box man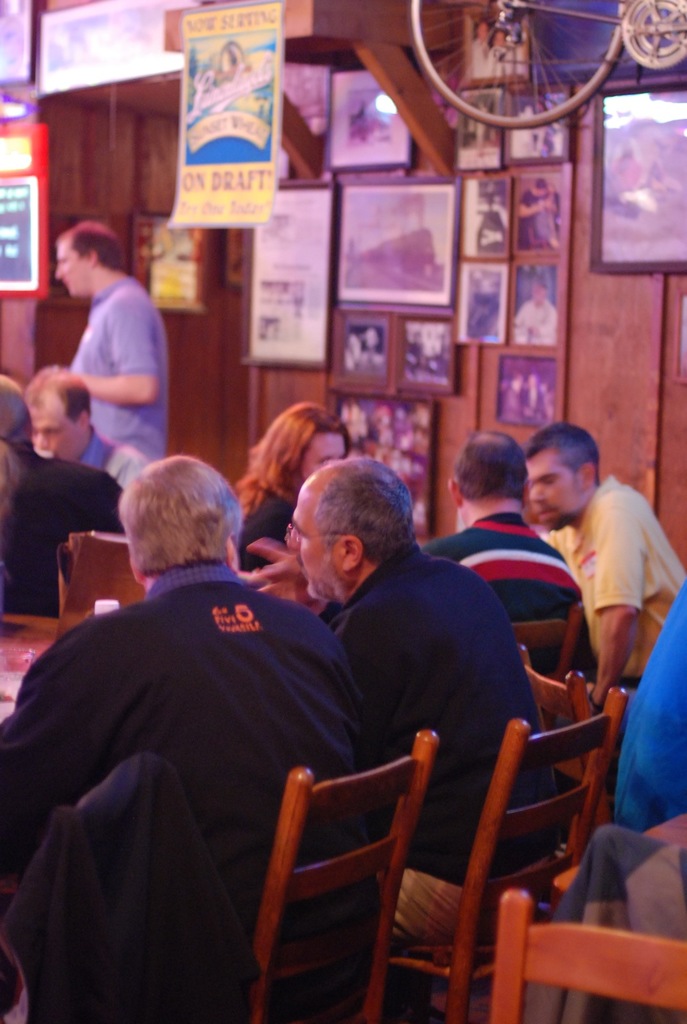
<box>54,226,178,485</box>
